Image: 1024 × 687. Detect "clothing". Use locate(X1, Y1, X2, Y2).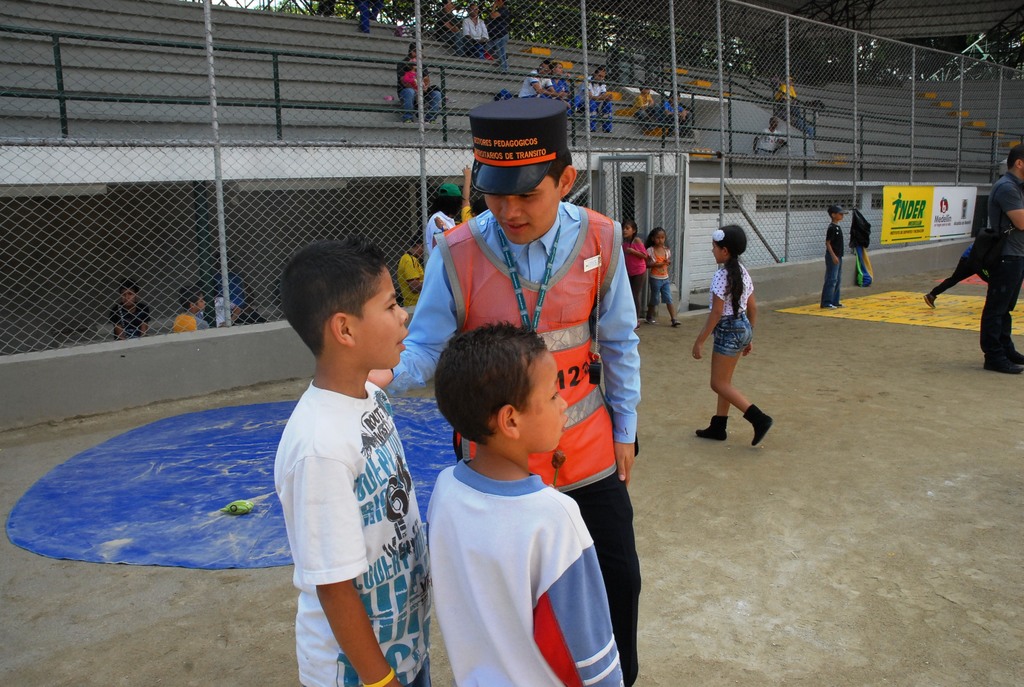
locate(665, 95, 695, 116).
